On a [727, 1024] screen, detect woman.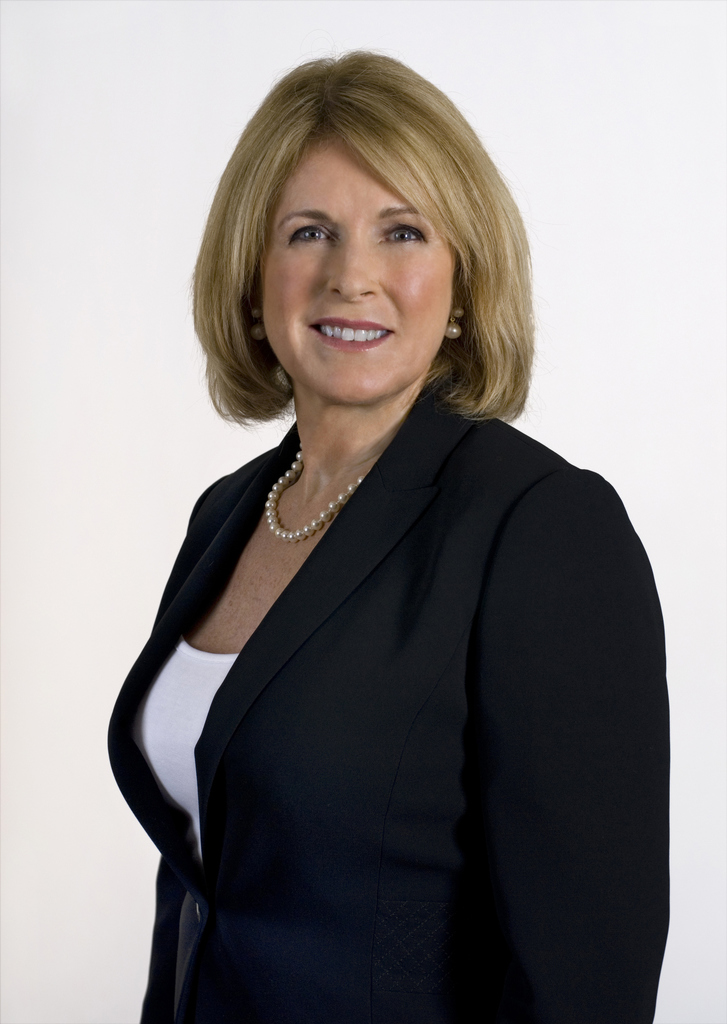
bbox=[84, 49, 662, 1023].
